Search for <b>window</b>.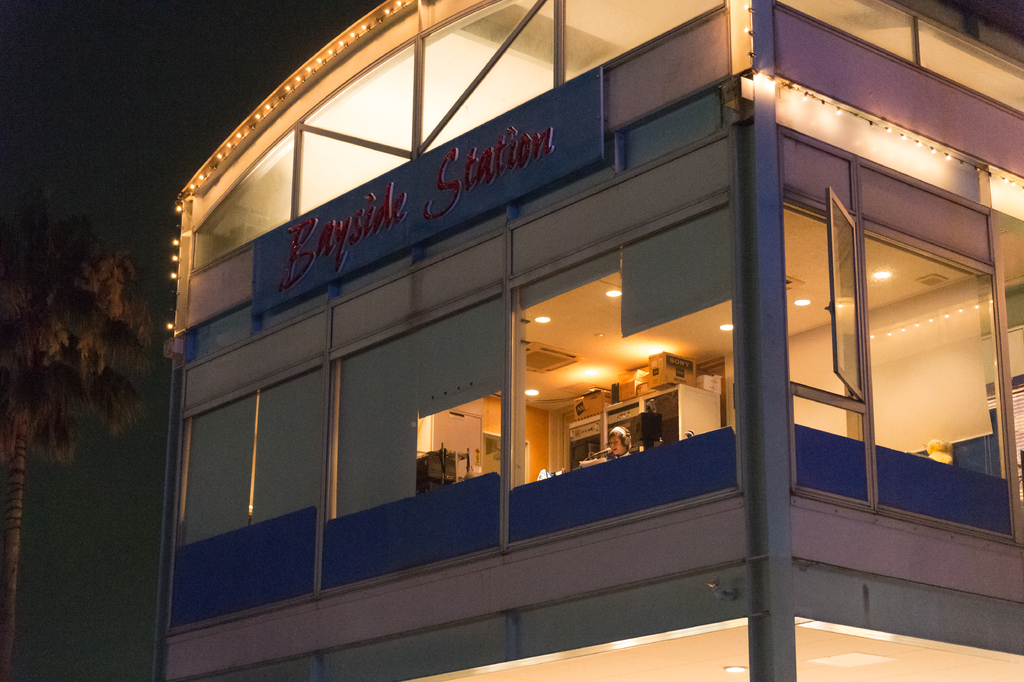
Found at pyautogui.locateOnScreen(420, 0, 554, 154).
